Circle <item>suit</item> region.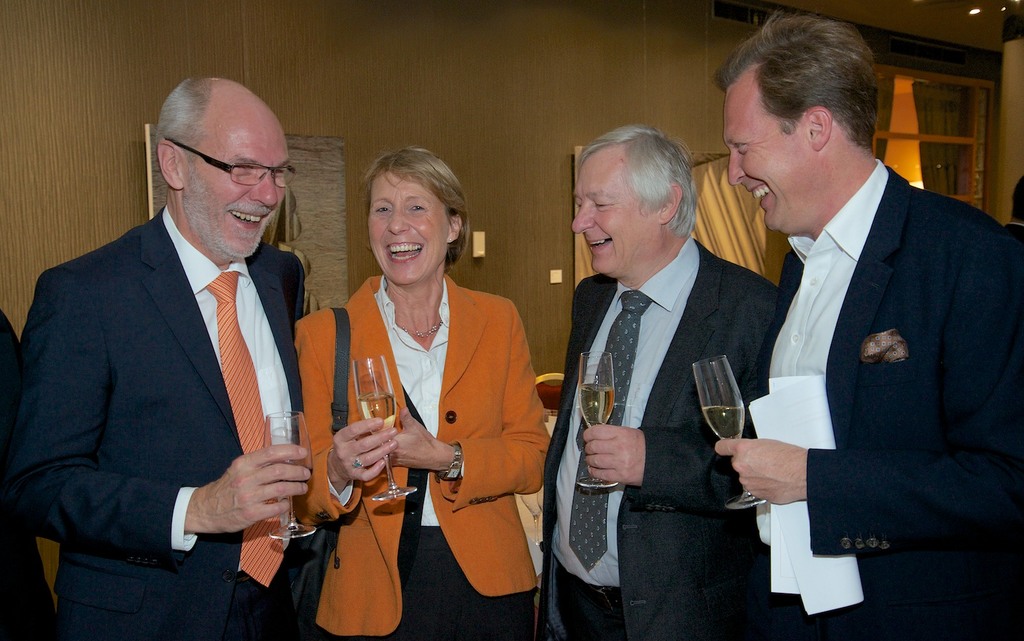
Region: box(0, 311, 51, 640).
